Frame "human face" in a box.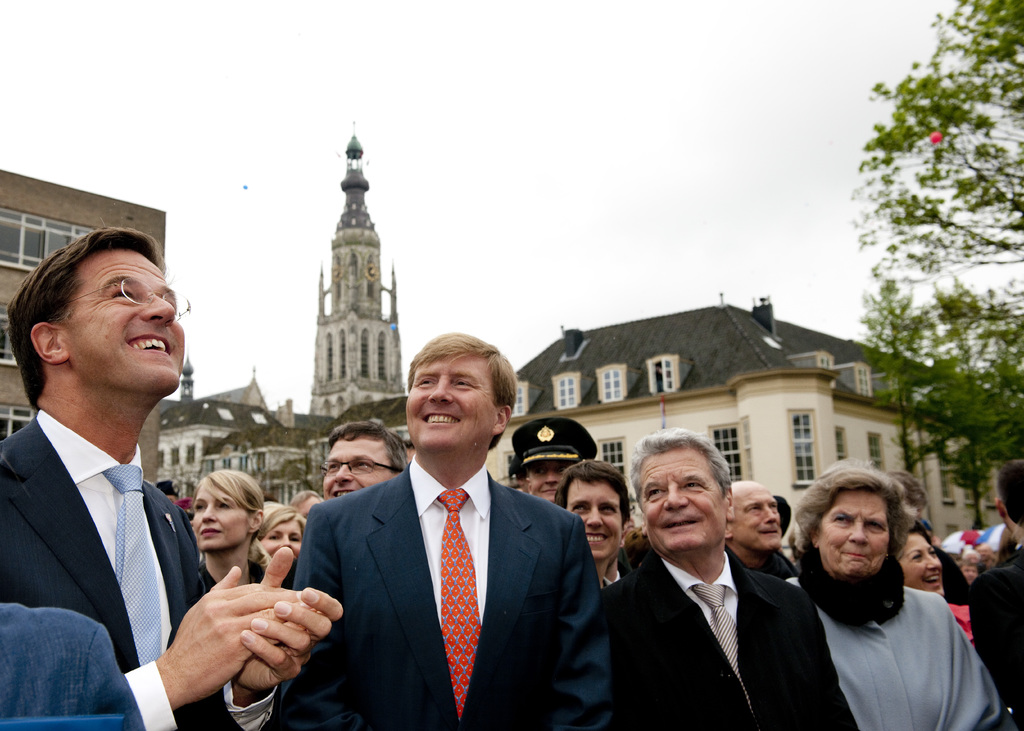
[191, 486, 245, 552].
